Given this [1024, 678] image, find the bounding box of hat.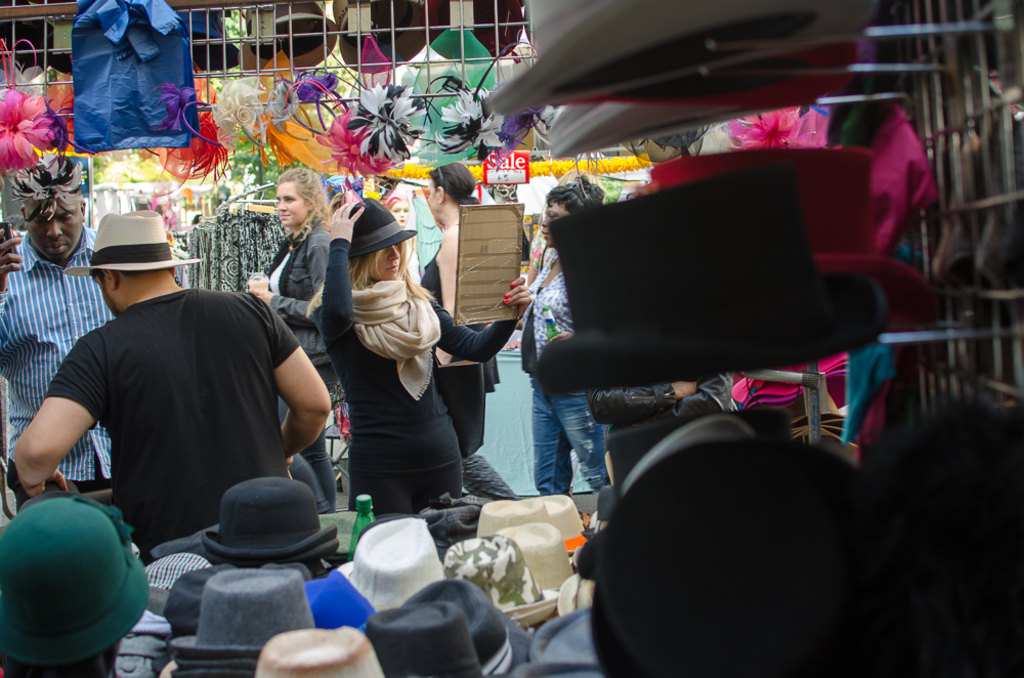
(586,419,877,677).
